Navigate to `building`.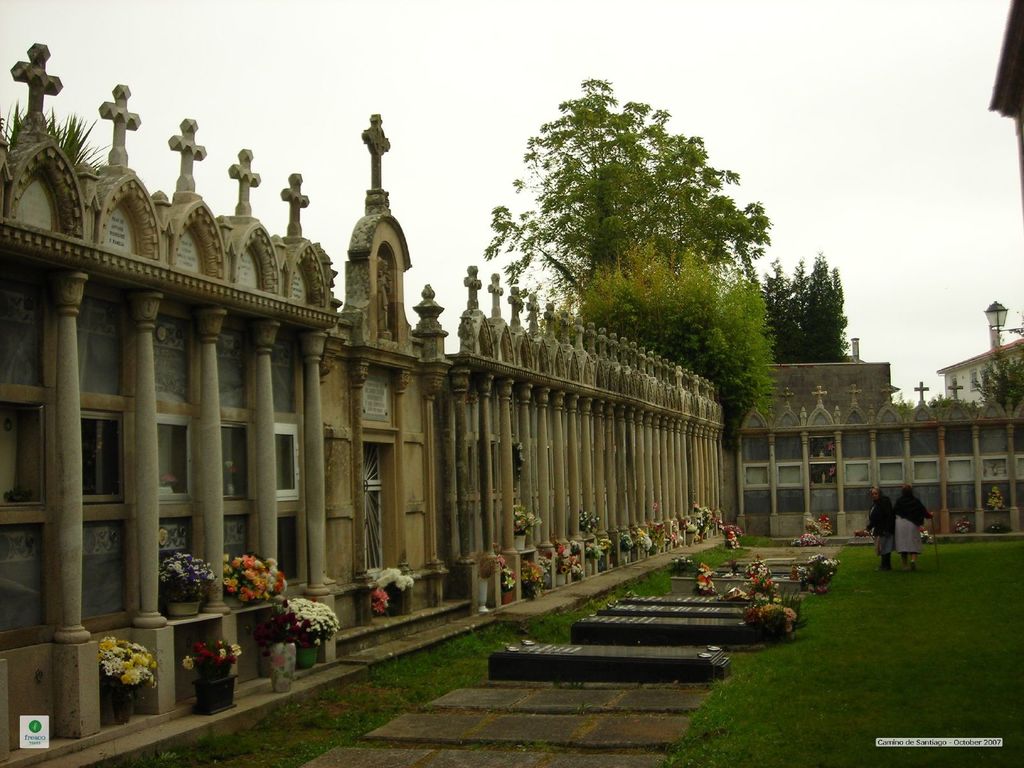
Navigation target: {"x1": 932, "y1": 341, "x2": 1023, "y2": 403}.
